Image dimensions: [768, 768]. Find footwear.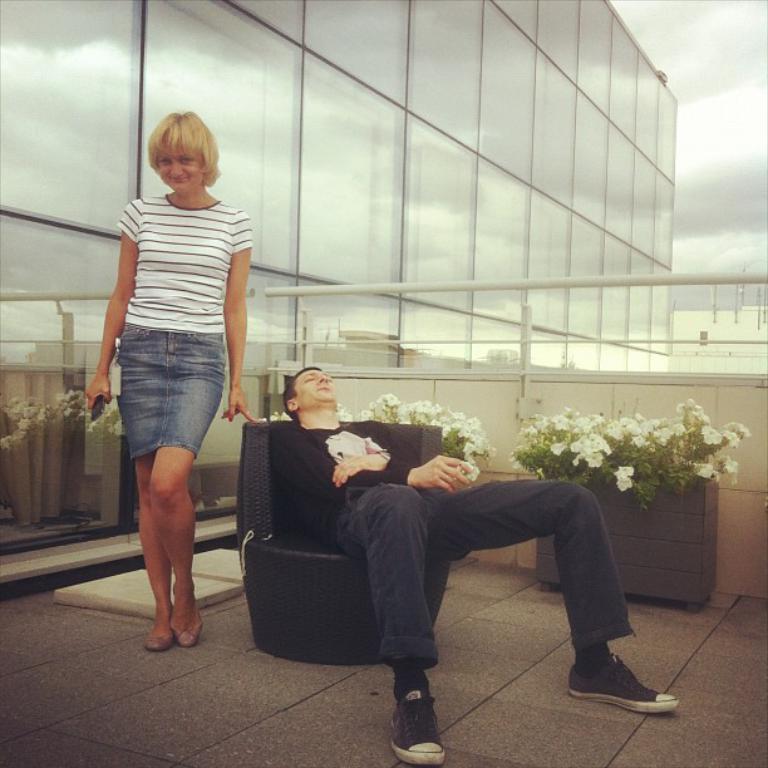
{"left": 568, "top": 651, "right": 681, "bottom": 714}.
